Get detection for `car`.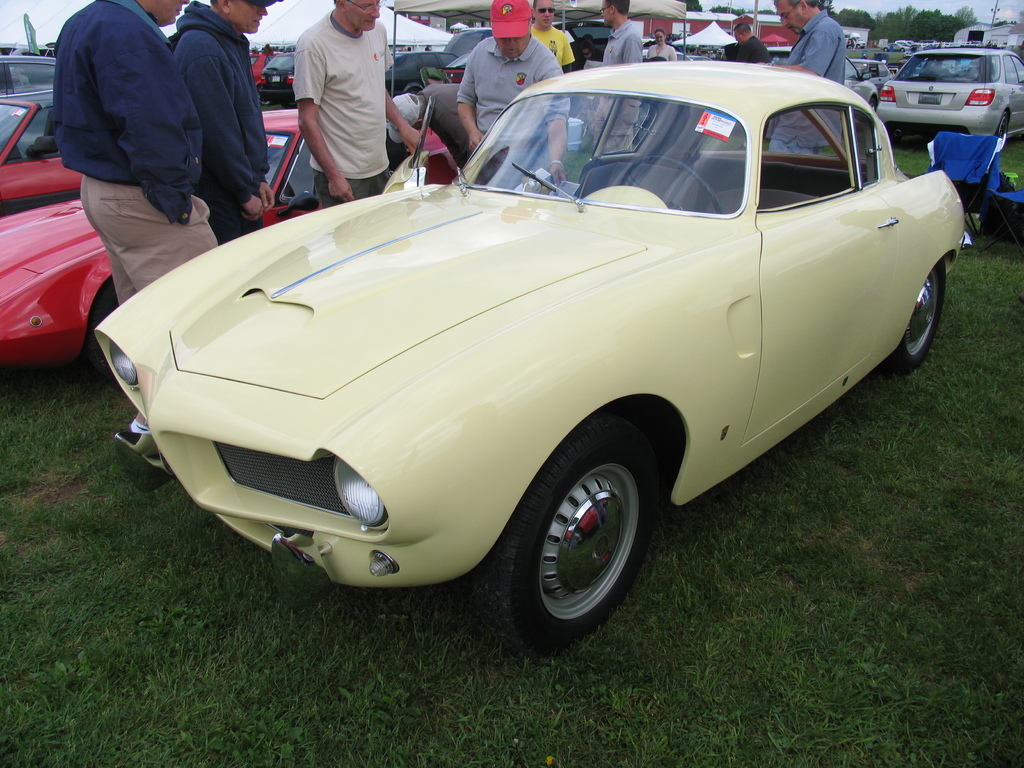
Detection: left=440, top=24, right=492, bottom=52.
